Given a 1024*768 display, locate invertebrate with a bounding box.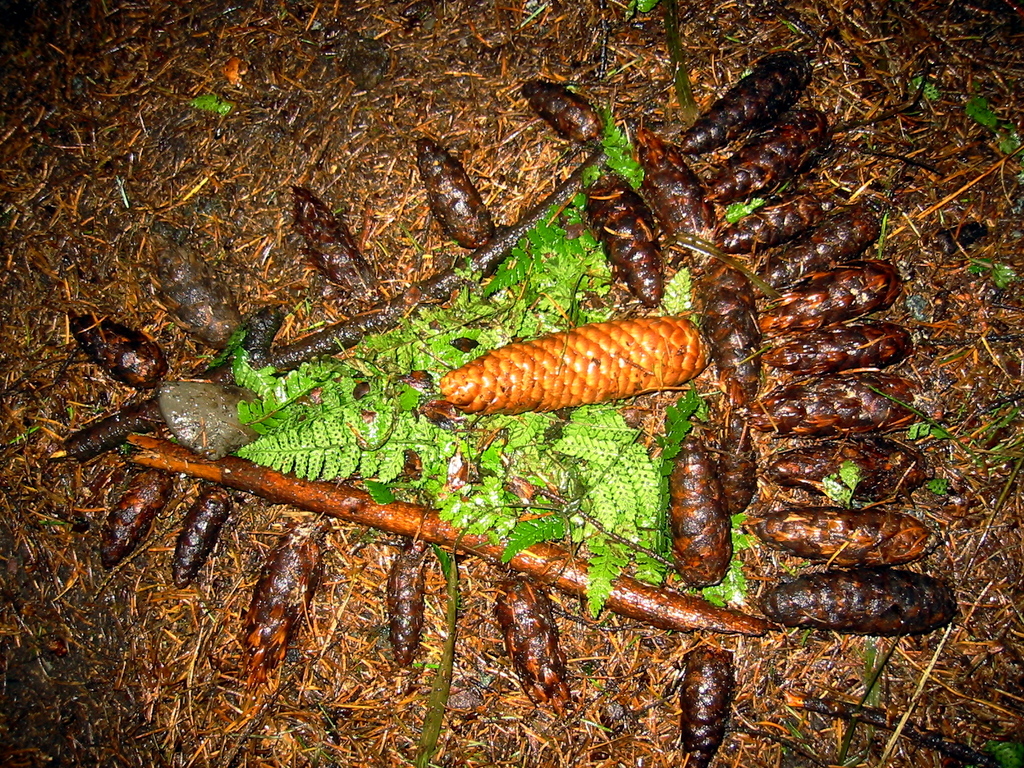
Located: box(100, 465, 175, 569).
